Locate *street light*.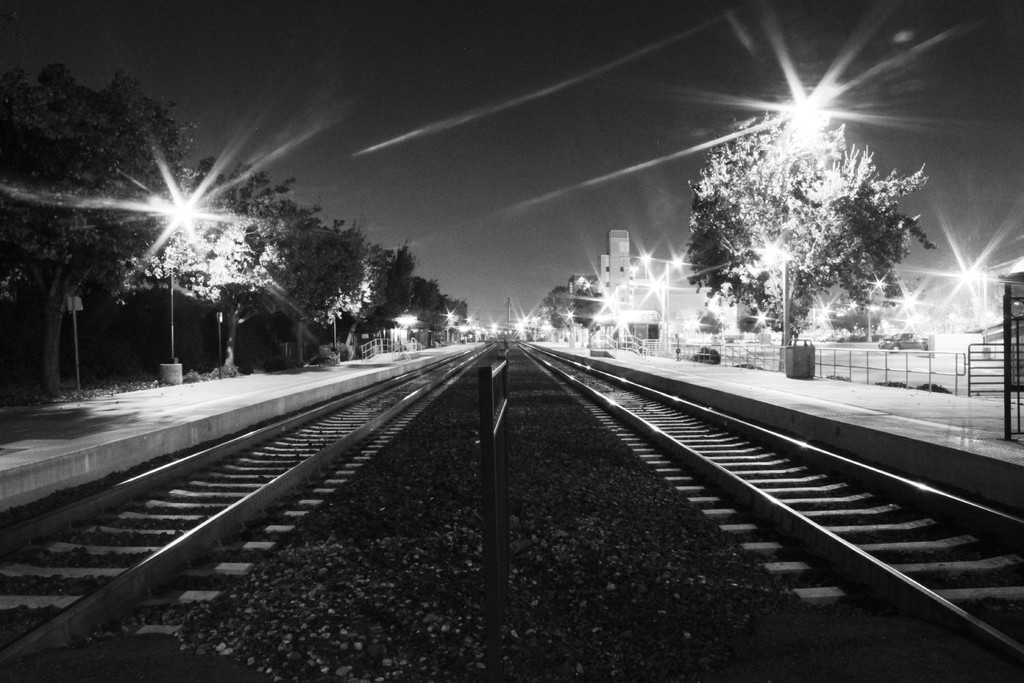
Bounding box: (x1=131, y1=165, x2=227, y2=384).
